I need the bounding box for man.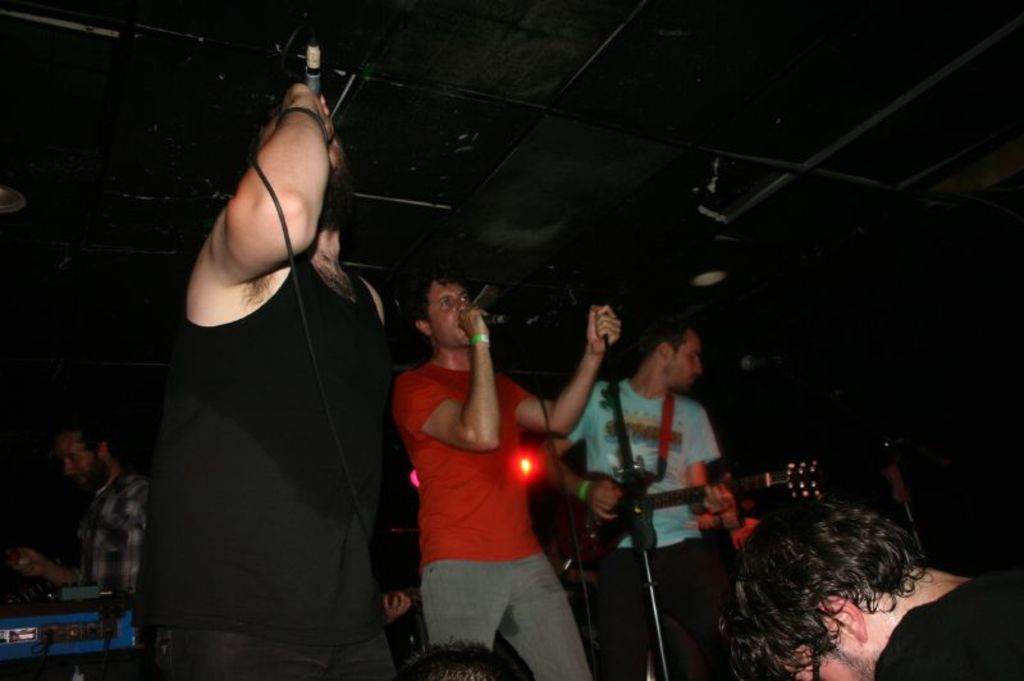
Here it is: box=[0, 415, 156, 608].
